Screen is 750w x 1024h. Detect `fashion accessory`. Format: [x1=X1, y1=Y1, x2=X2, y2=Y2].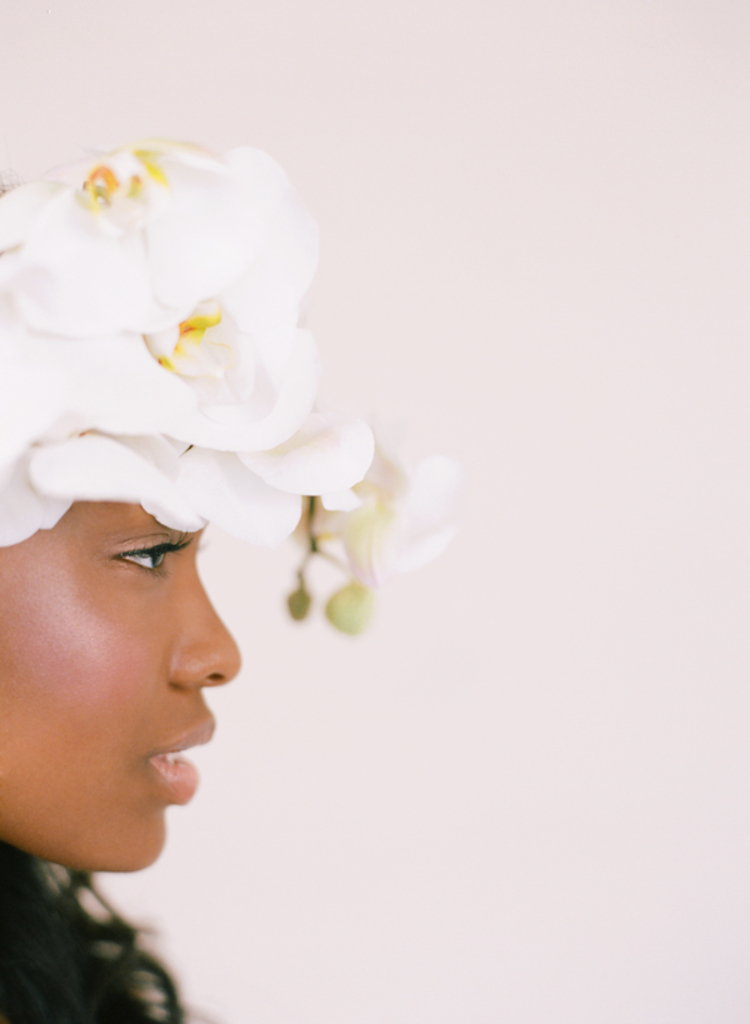
[x1=0, y1=138, x2=463, y2=635].
